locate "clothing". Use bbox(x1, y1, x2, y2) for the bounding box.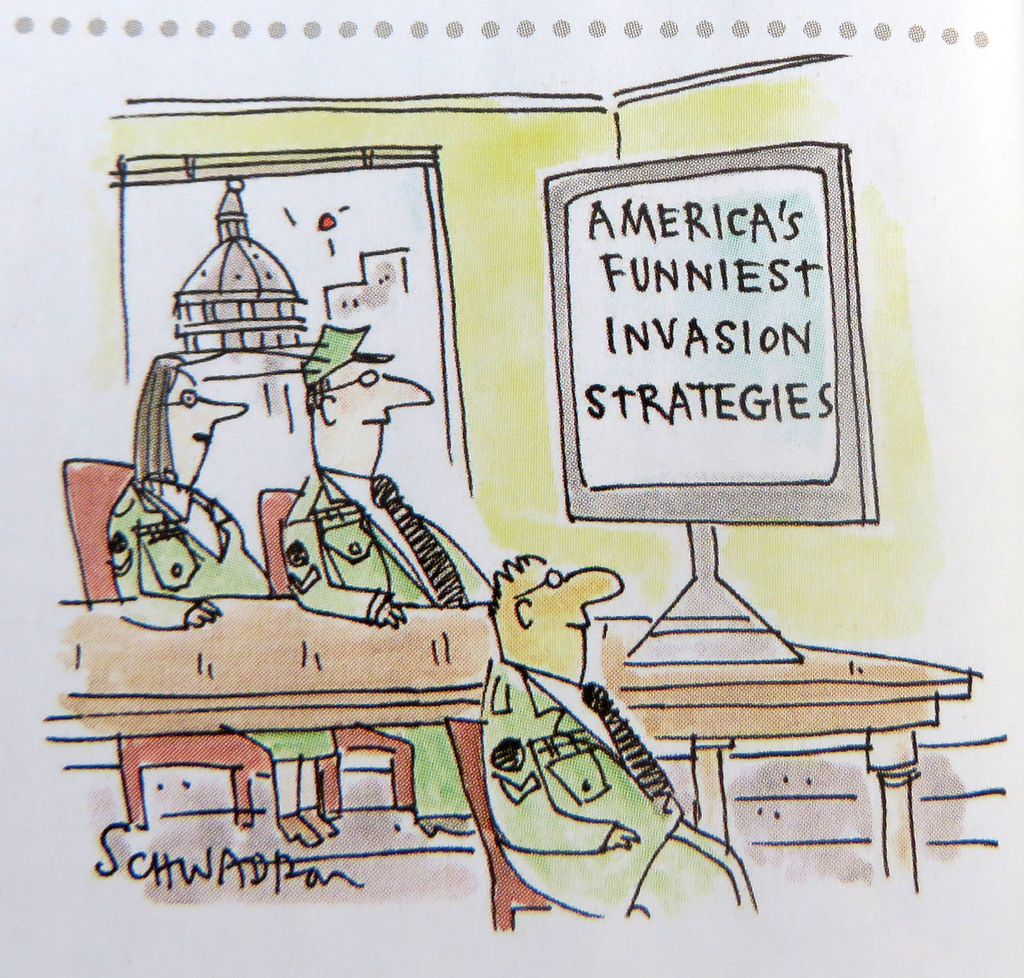
bbox(108, 472, 338, 764).
